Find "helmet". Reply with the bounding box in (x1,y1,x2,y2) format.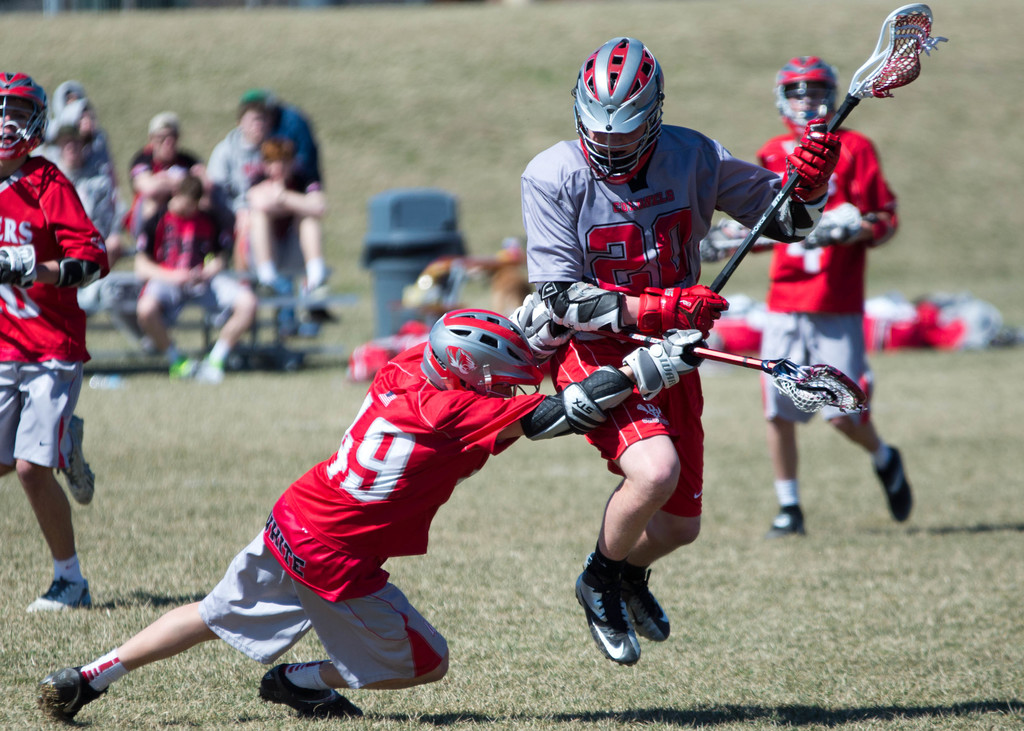
(768,58,833,136).
